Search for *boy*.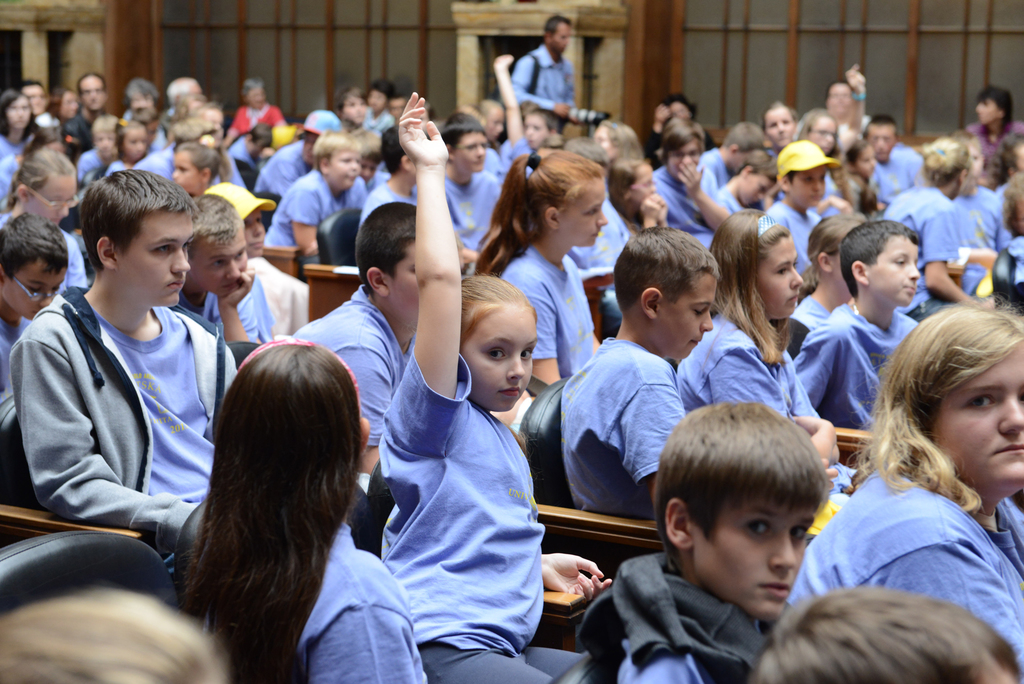
Found at l=613, t=400, r=824, b=683.
